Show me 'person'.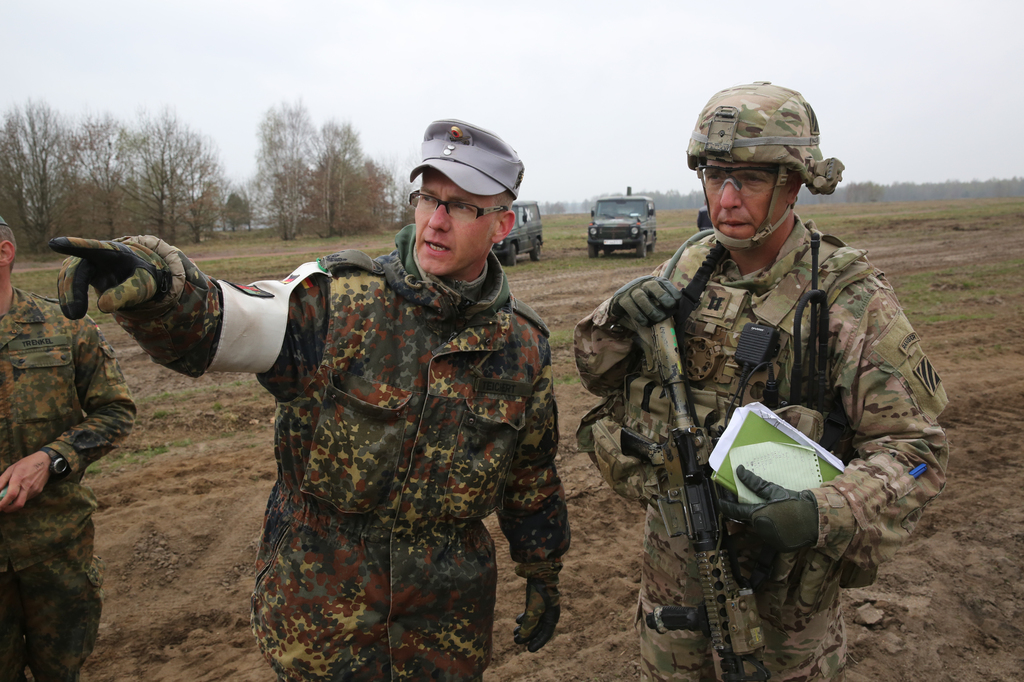
'person' is here: left=0, top=214, right=139, bottom=681.
